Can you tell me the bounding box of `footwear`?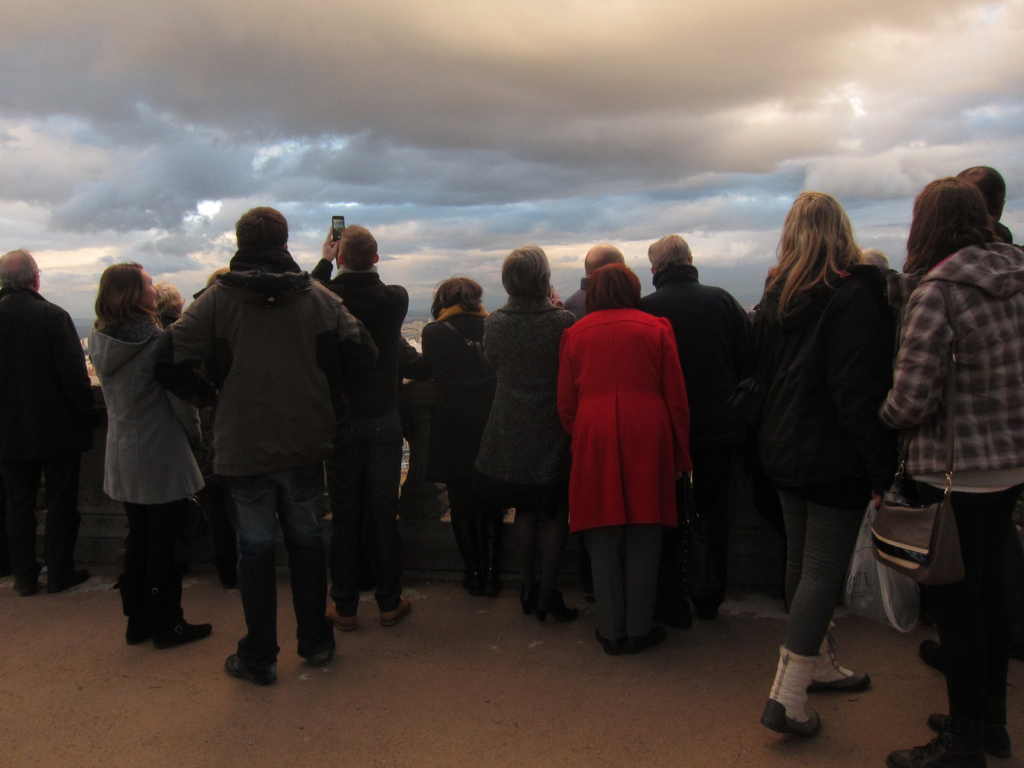
select_region(326, 603, 357, 631).
